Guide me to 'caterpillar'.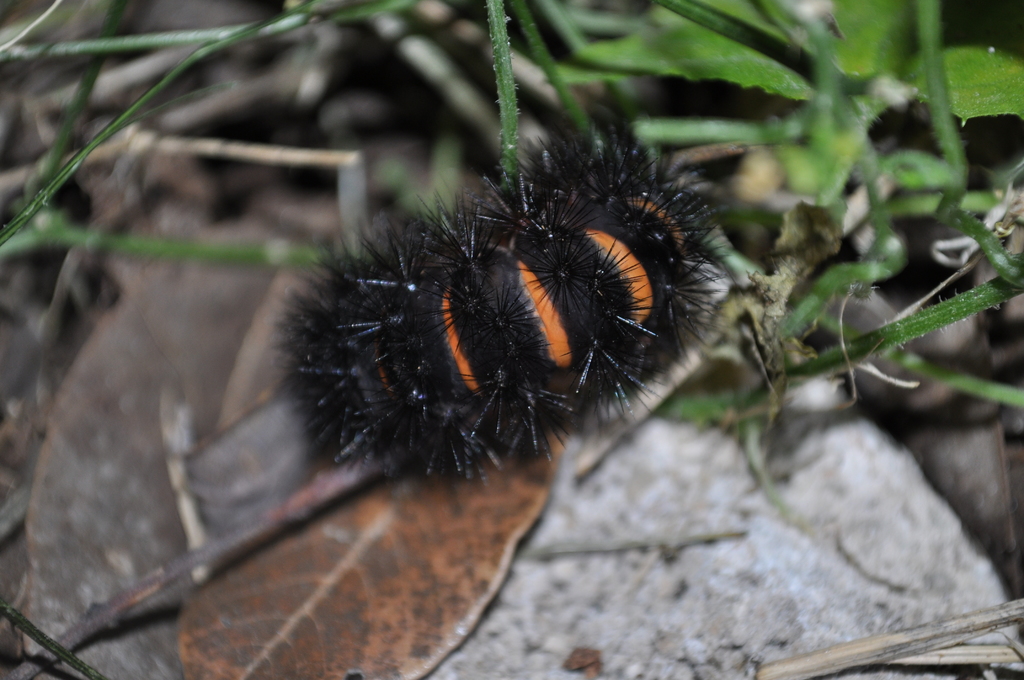
Guidance: (x1=265, y1=129, x2=731, y2=492).
